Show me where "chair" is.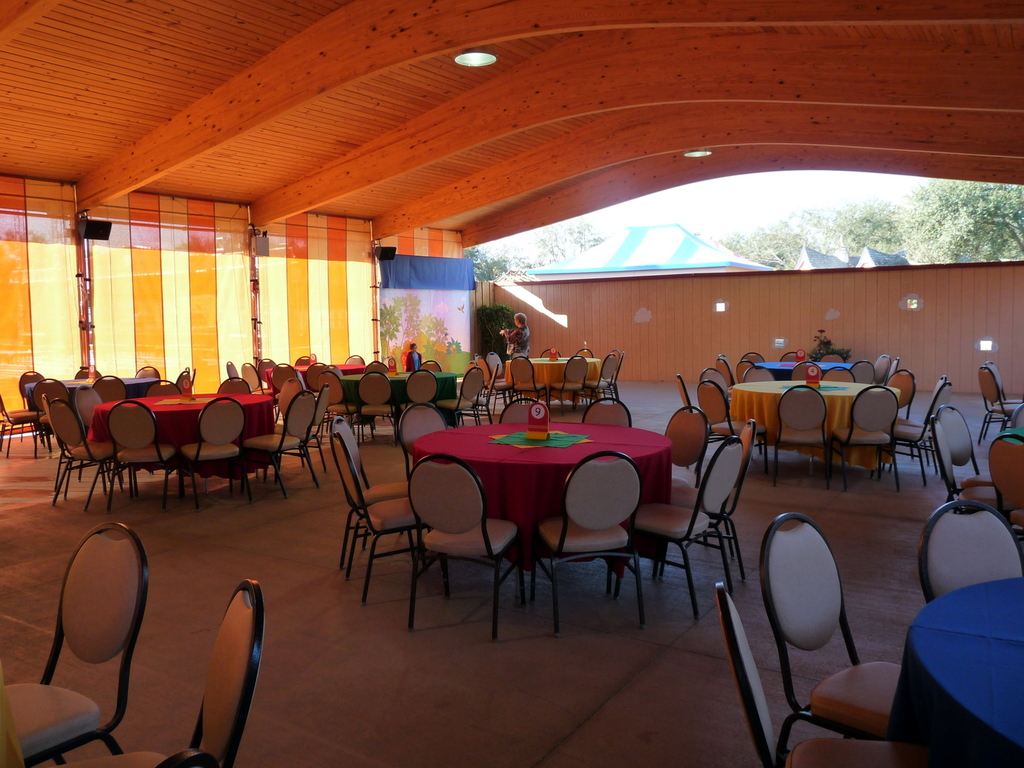
"chair" is at l=580, t=355, r=614, b=410.
